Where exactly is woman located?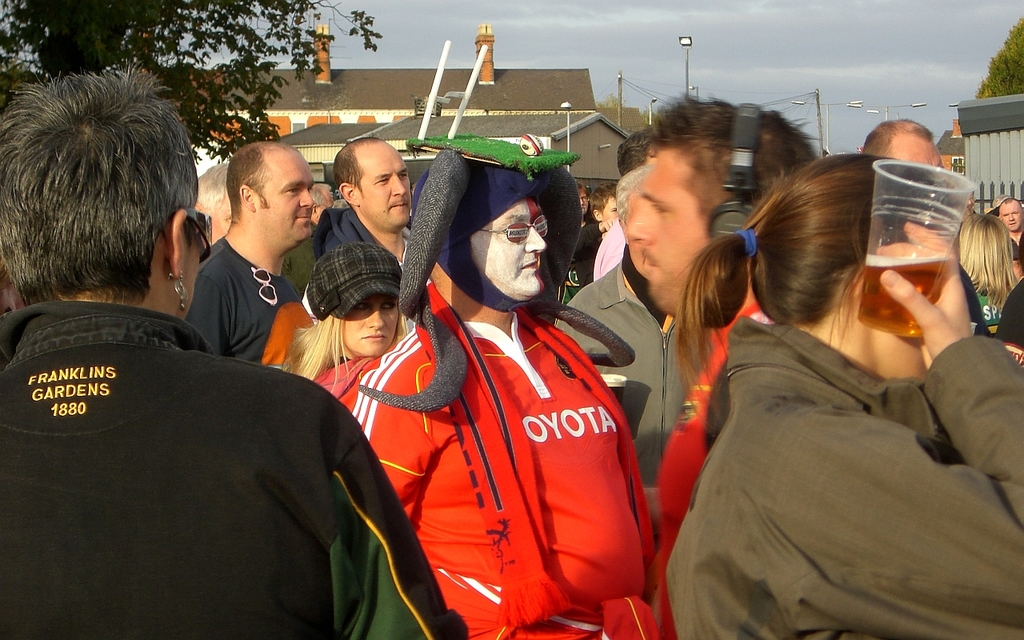
Its bounding box is crop(634, 110, 998, 639).
